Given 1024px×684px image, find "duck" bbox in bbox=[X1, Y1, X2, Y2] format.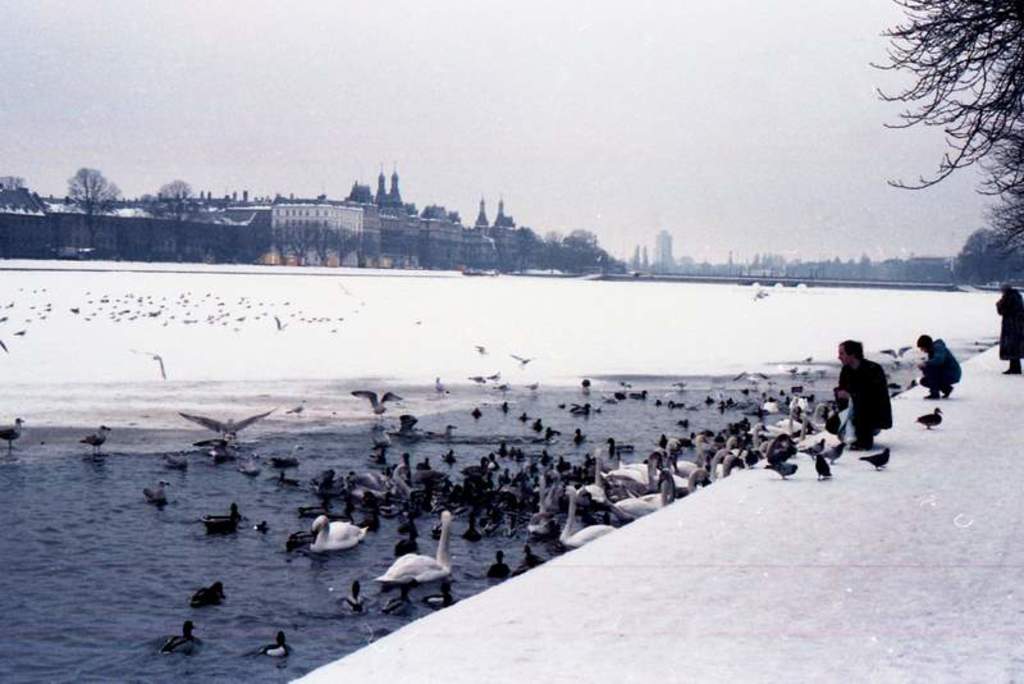
bbox=[762, 405, 799, 442].
